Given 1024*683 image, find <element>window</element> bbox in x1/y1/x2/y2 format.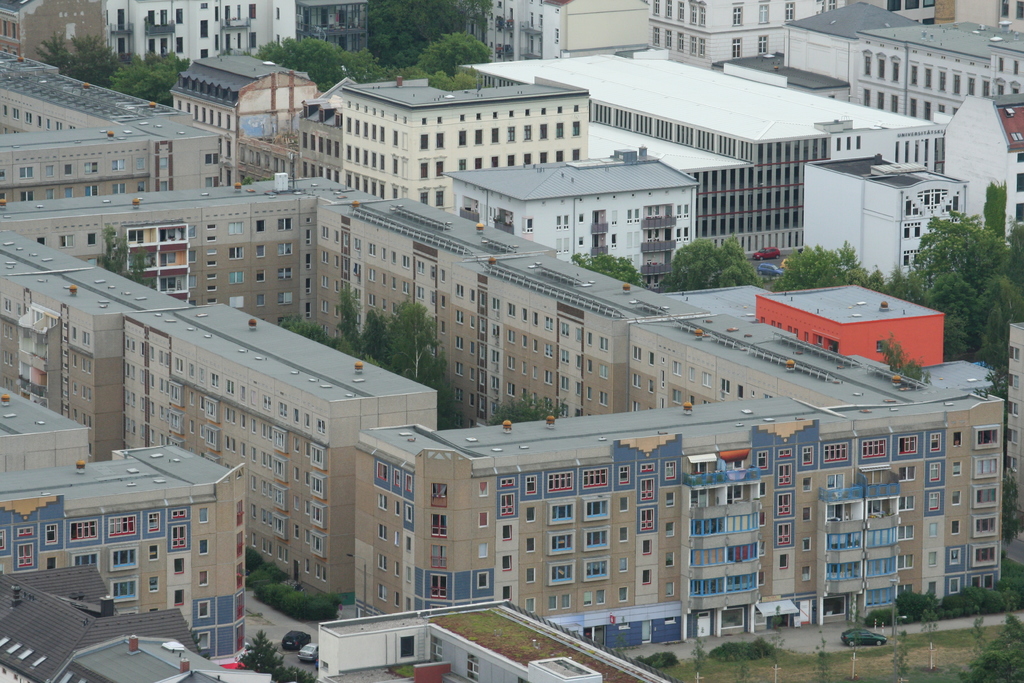
1018/204/1021/222.
